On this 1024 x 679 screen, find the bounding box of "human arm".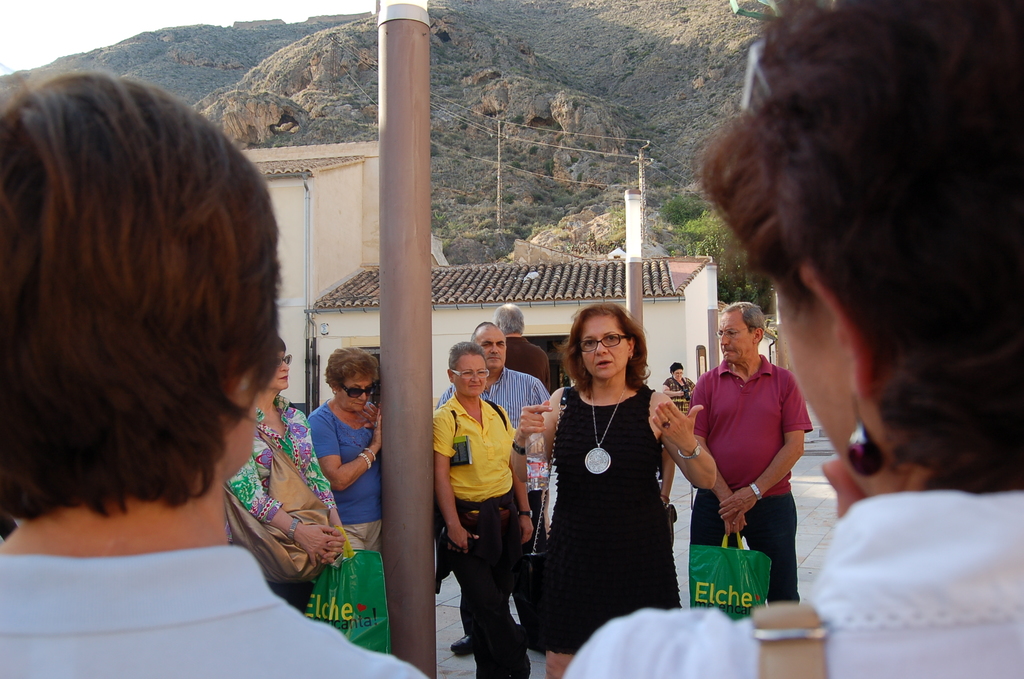
Bounding box: bbox=[511, 392, 557, 486].
